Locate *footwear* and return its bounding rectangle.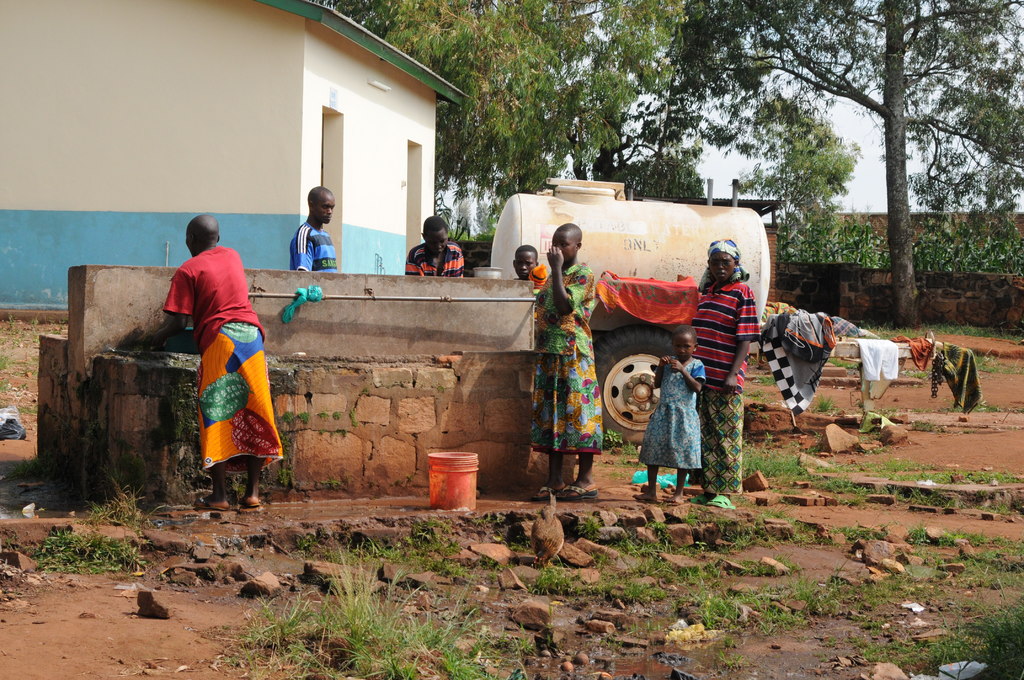
left=525, top=480, right=561, bottom=499.
